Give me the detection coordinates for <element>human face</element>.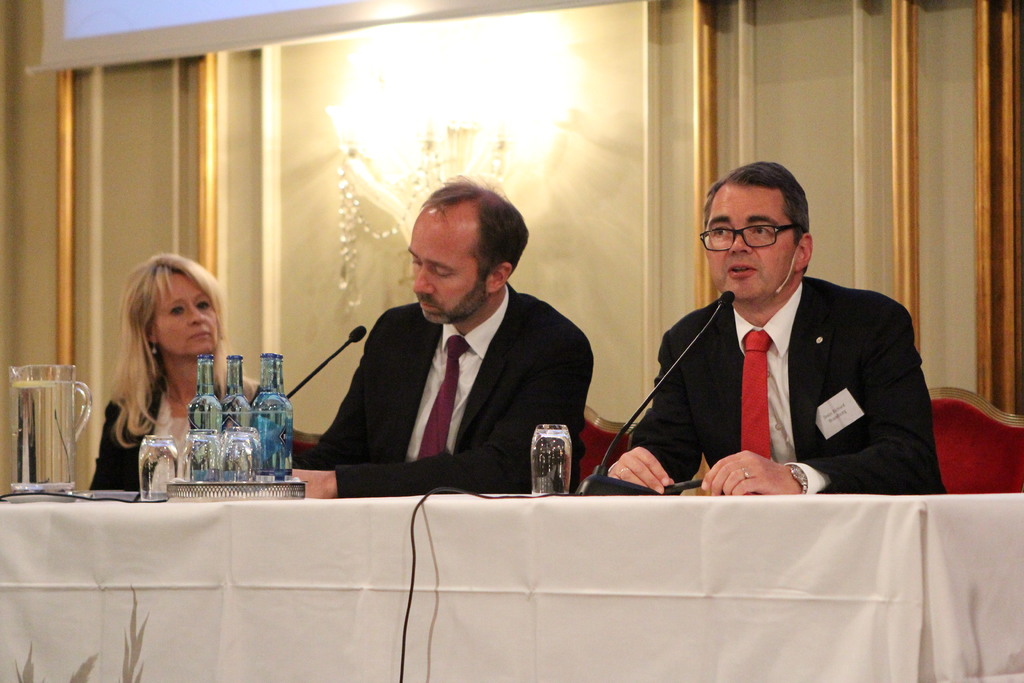
select_region(152, 270, 216, 357).
